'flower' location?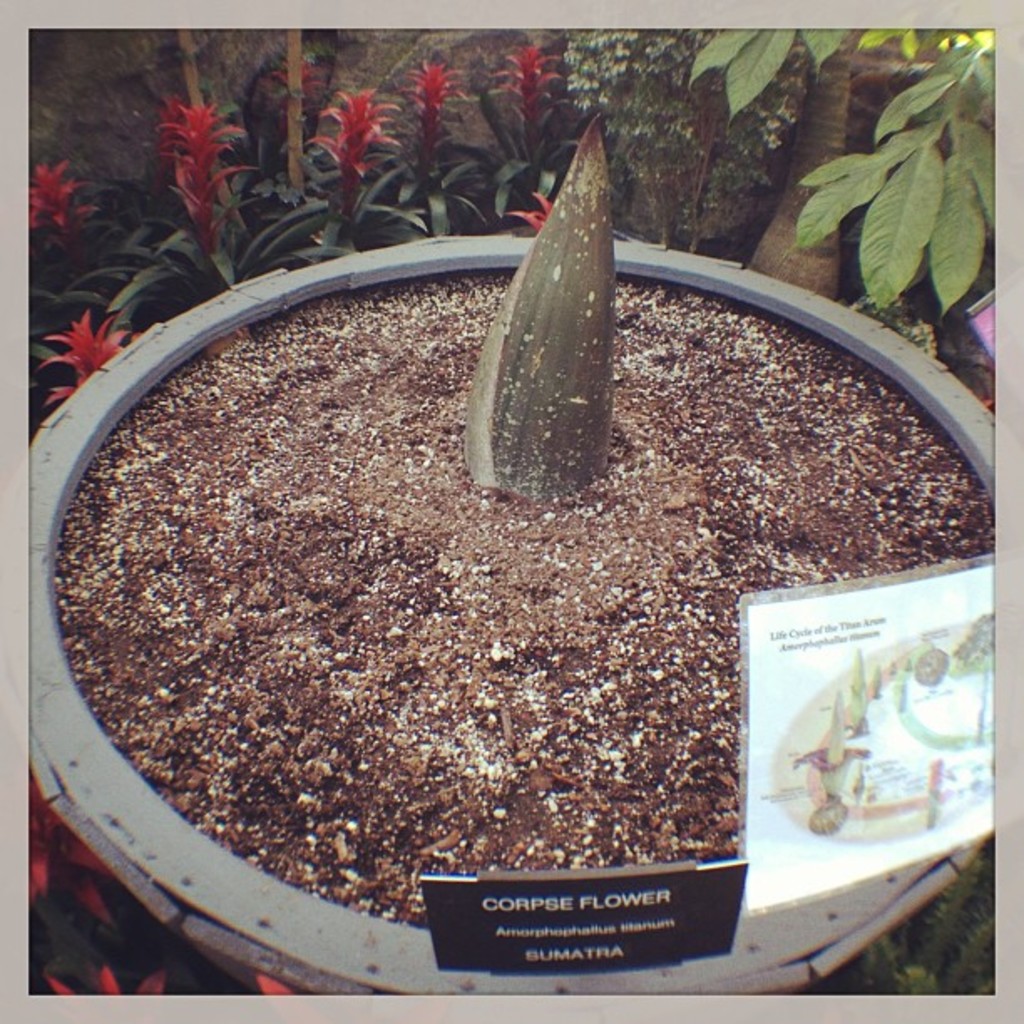
18 159 95 234
